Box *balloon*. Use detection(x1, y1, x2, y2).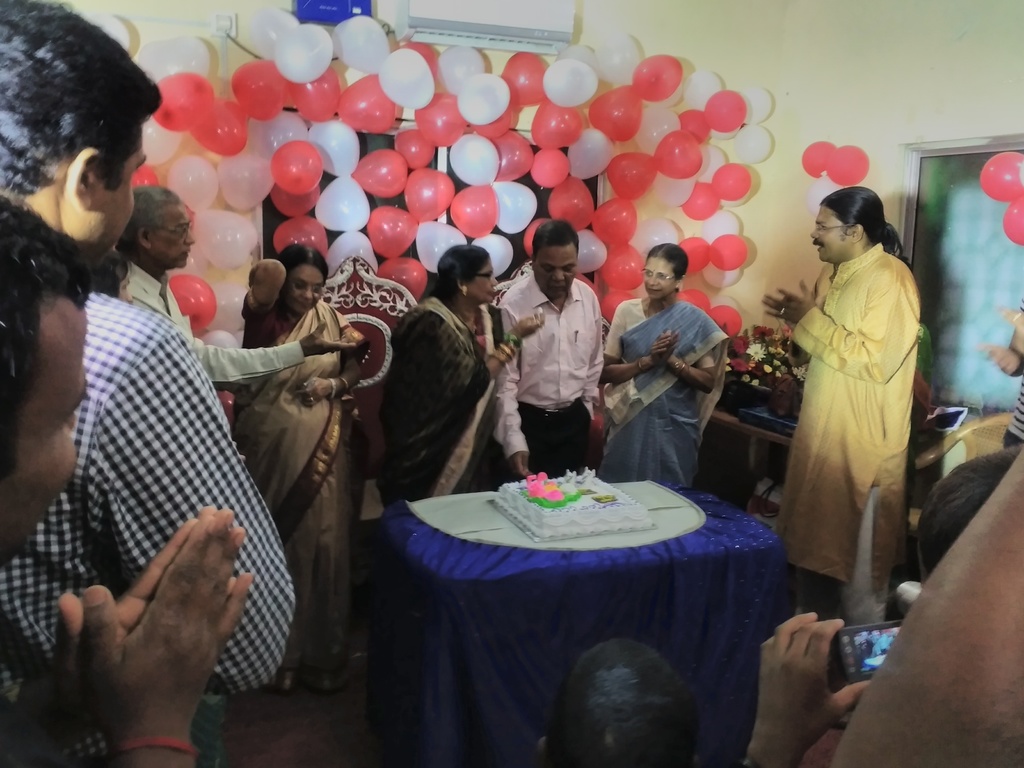
detection(678, 232, 713, 276).
